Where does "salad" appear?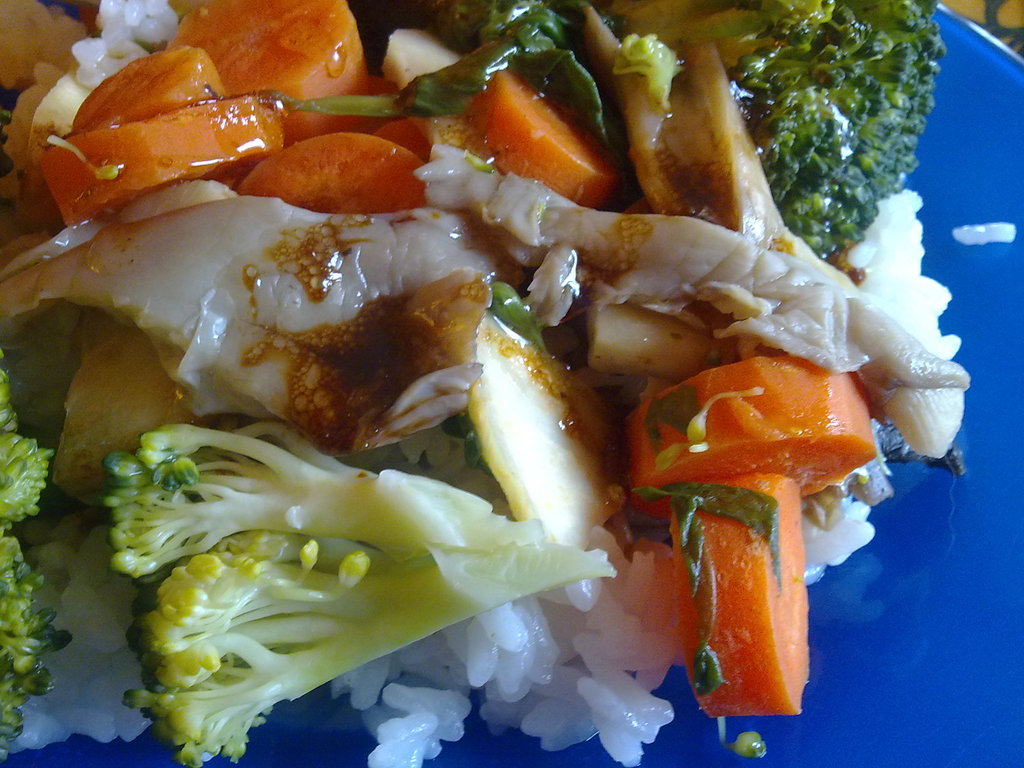
Appears at region(0, 0, 982, 767).
